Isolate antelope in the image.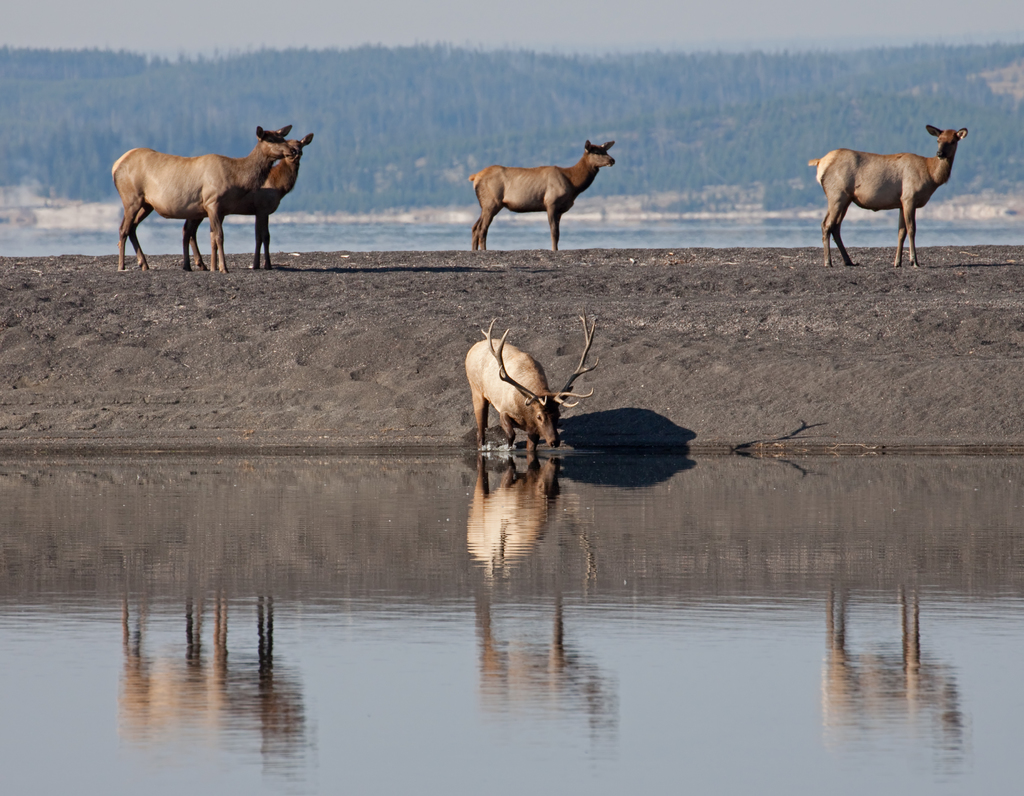
Isolated region: (182, 134, 314, 273).
